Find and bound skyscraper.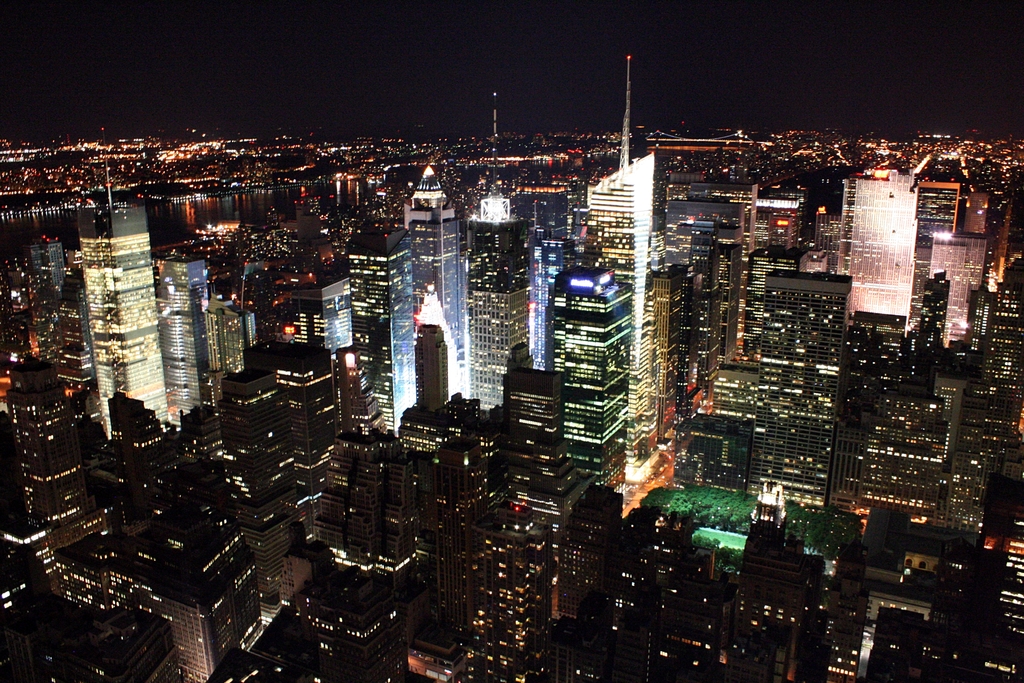
Bound: [244,222,364,373].
